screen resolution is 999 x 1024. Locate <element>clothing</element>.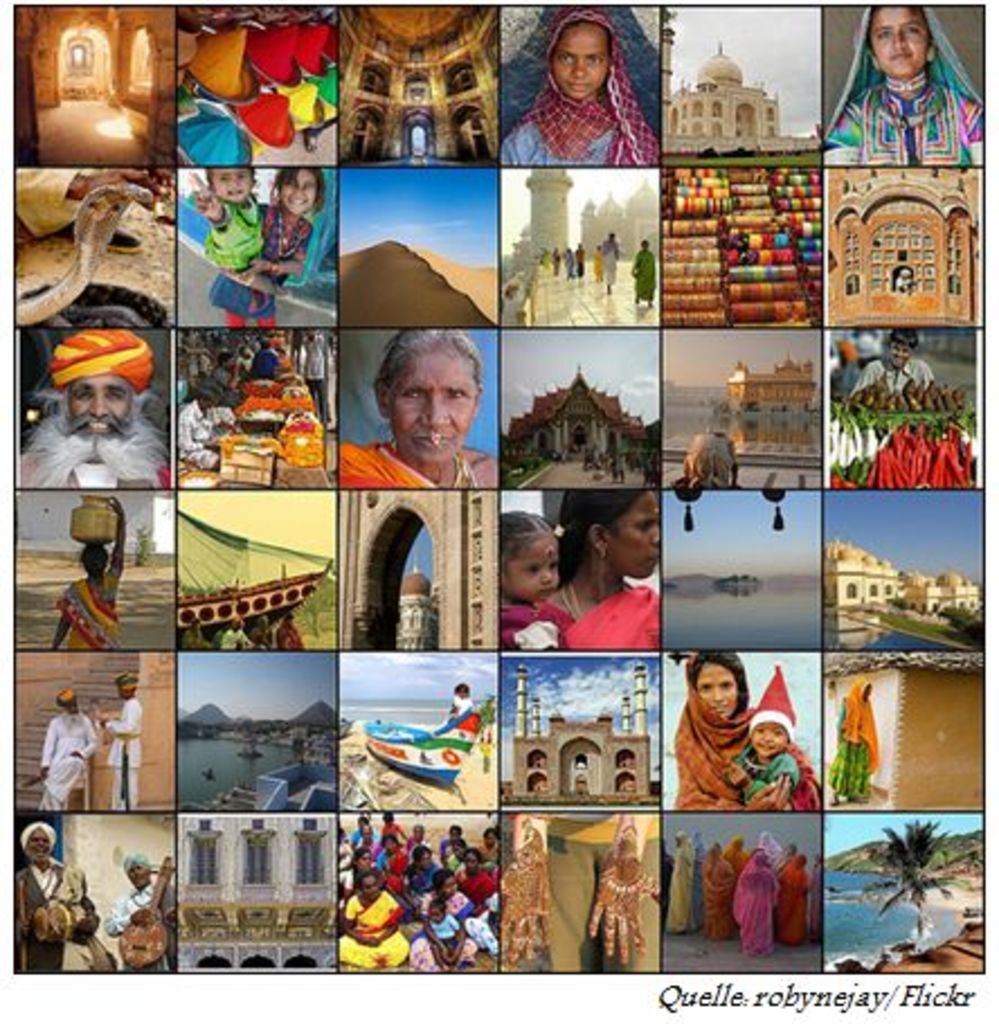
detection(338, 437, 488, 488).
